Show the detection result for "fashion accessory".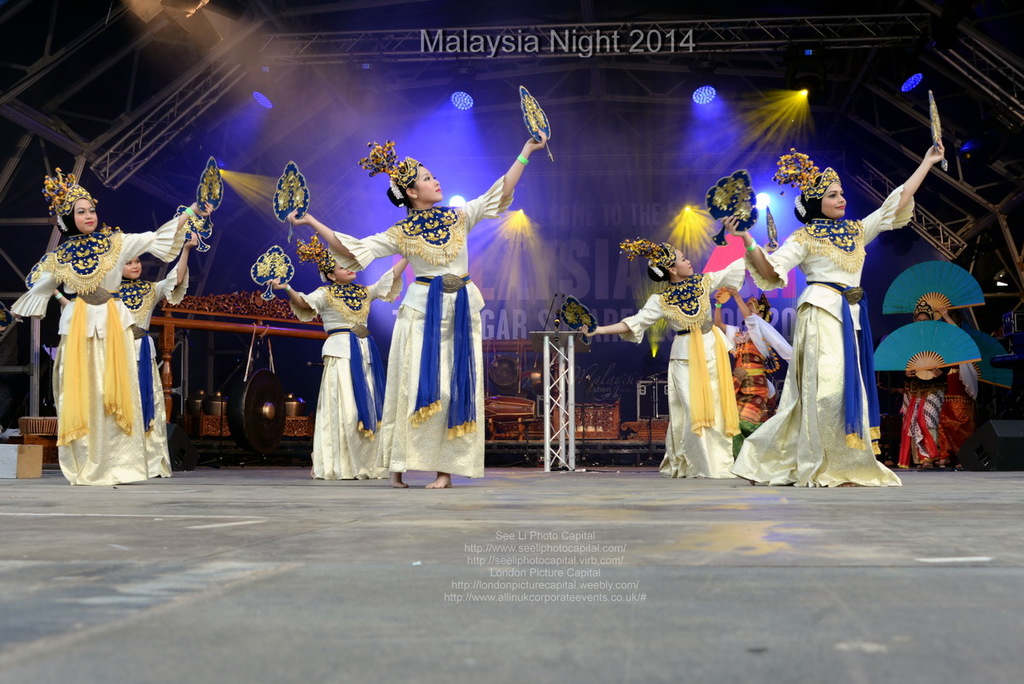
select_region(765, 206, 777, 248).
